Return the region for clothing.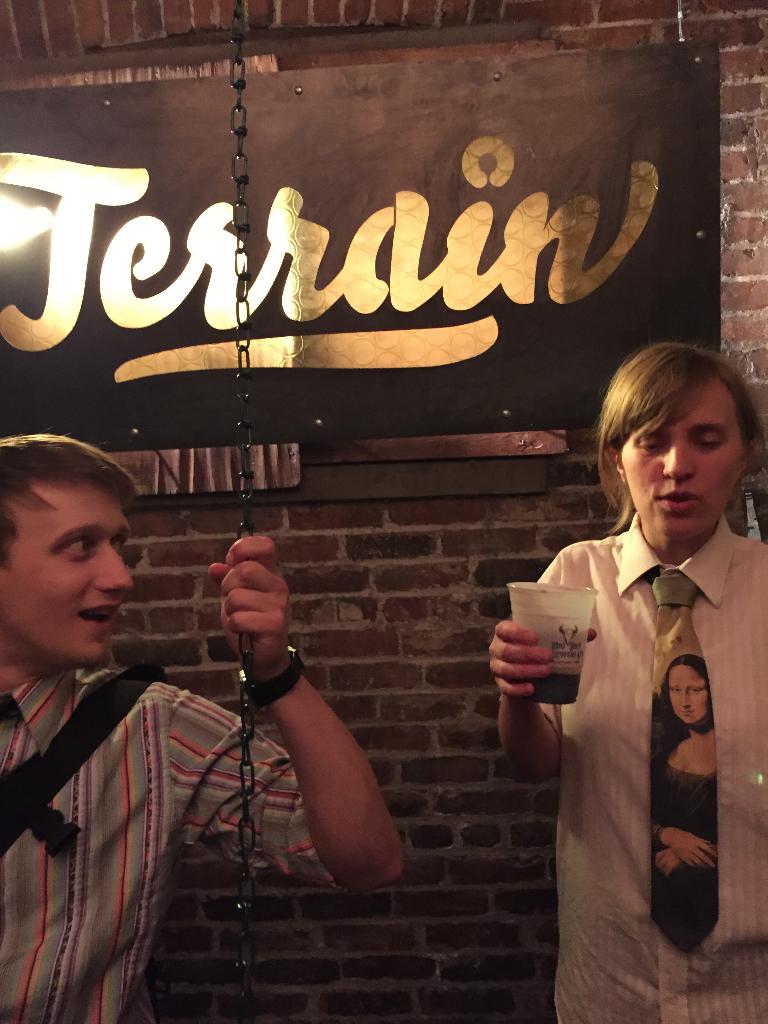
[left=506, top=471, right=749, bottom=1014].
